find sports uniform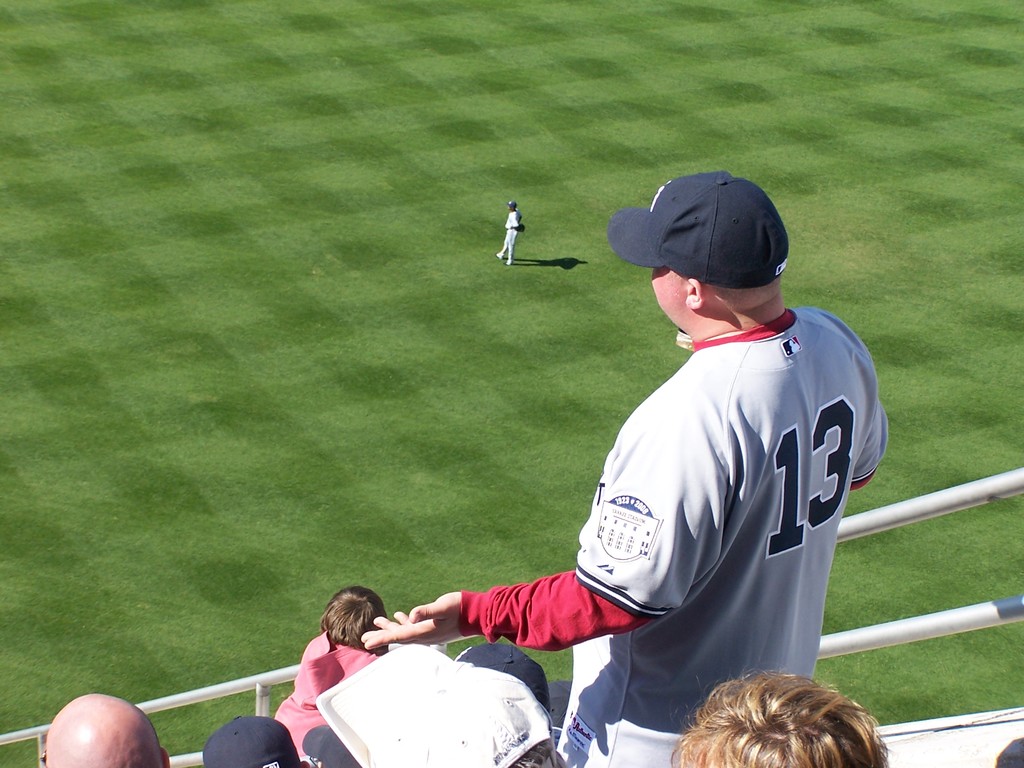
(x1=499, y1=211, x2=525, y2=262)
